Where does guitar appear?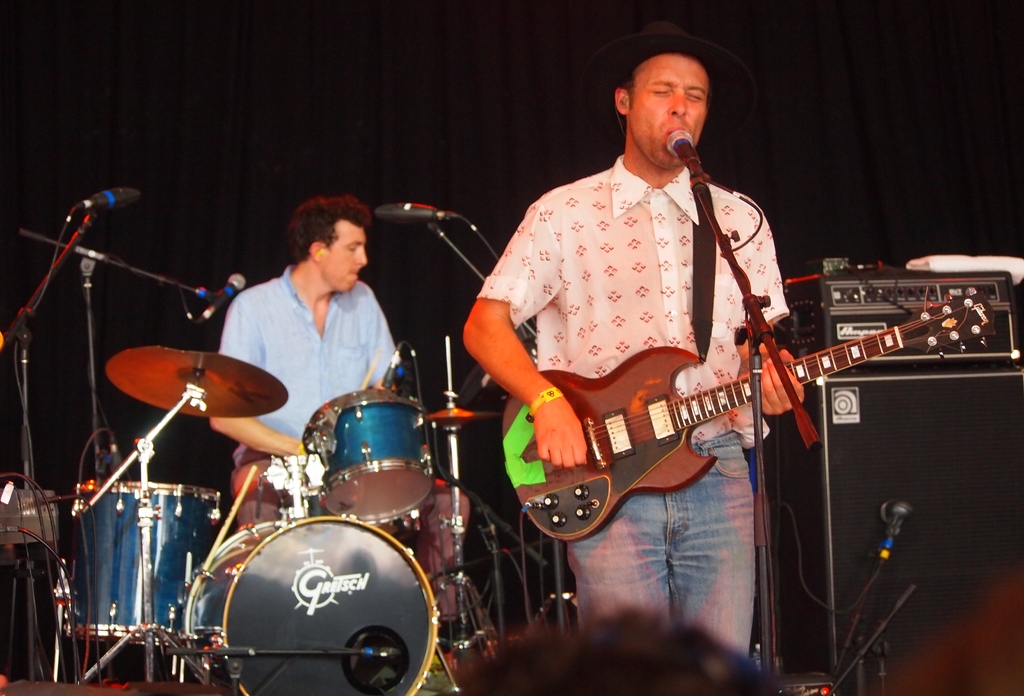
Appears at bbox(493, 293, 1008, 550).
